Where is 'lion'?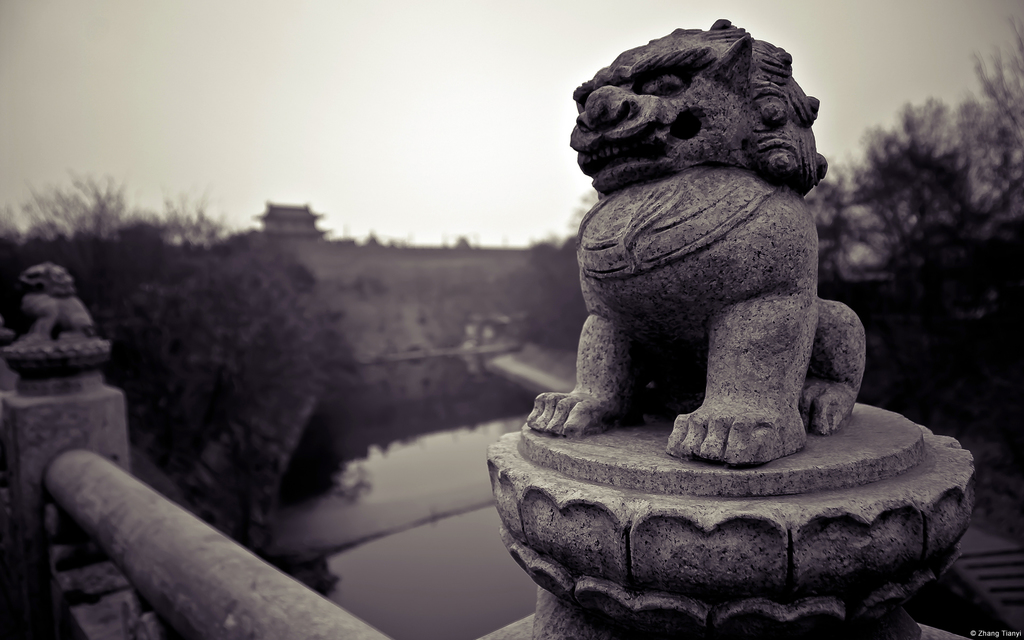
(x1=10, y1=262, x2=99, y2=350).
